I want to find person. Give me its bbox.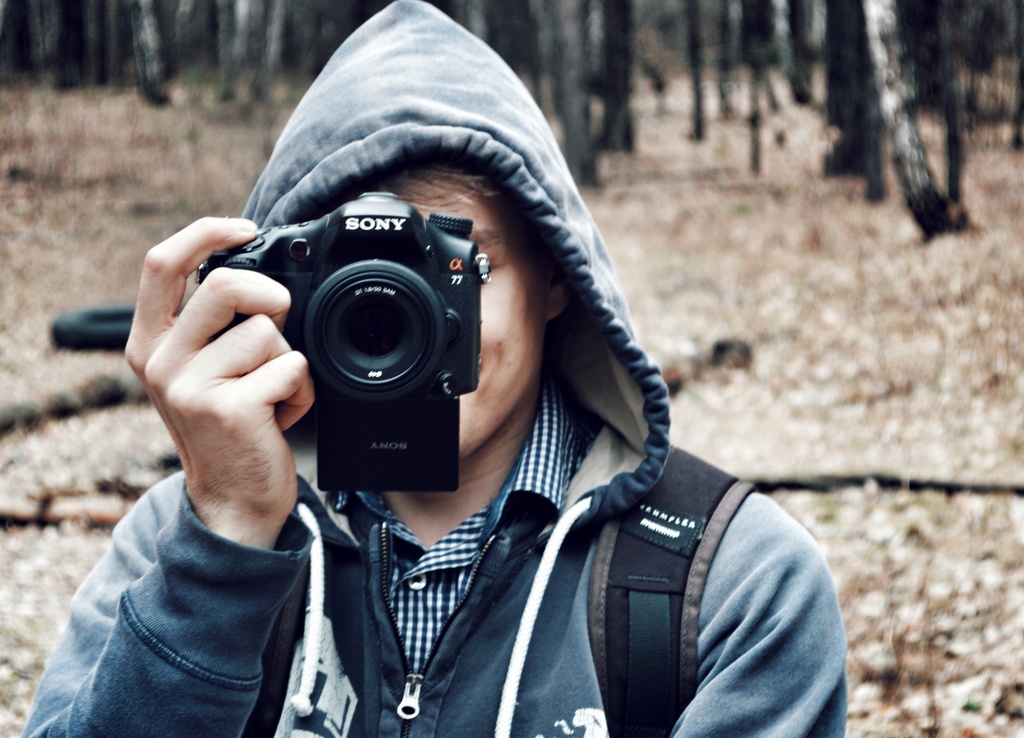
<region>84, 58, 826, 734</region>.
